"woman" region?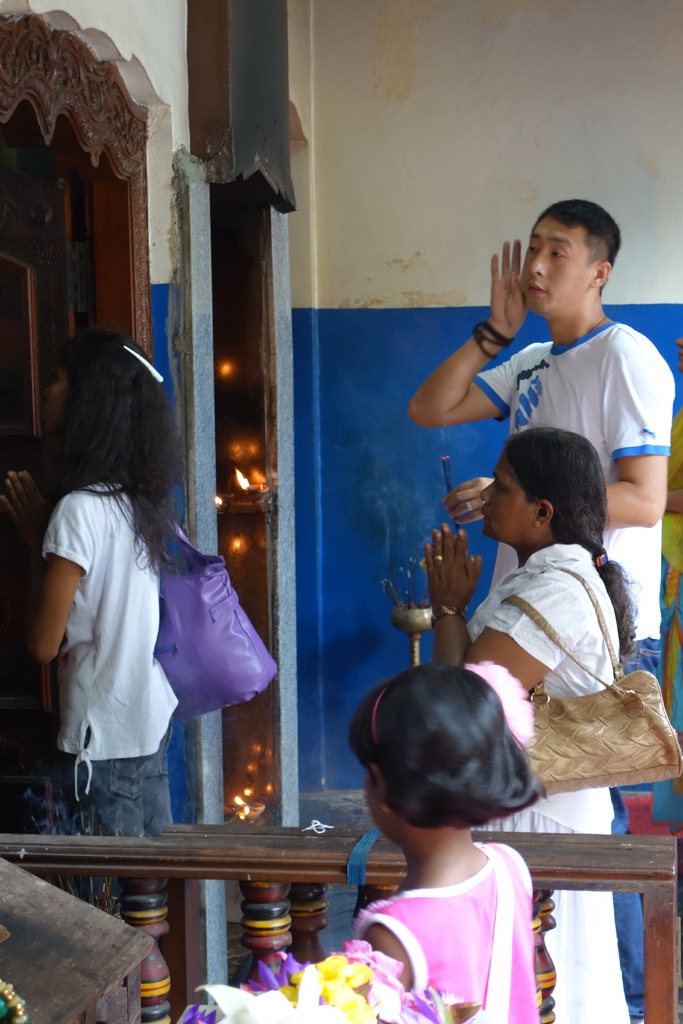
[422, 422, 636, 1023]
